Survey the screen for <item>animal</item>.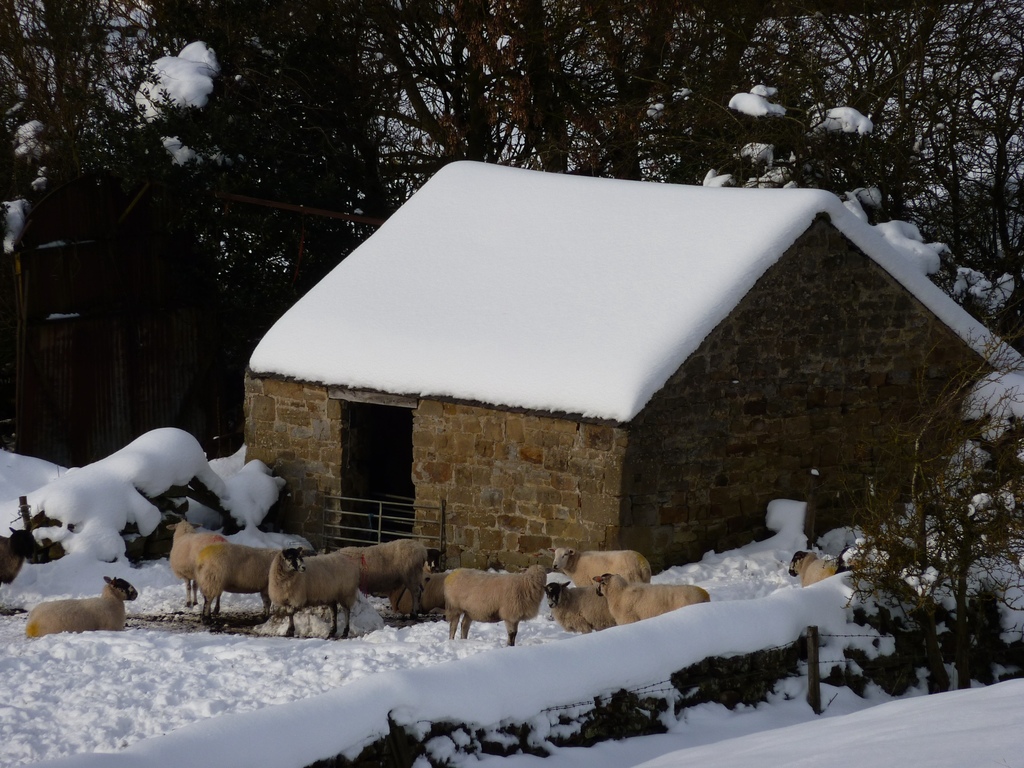
Survey found: left=349, top=544, right=428, bottom=621.
